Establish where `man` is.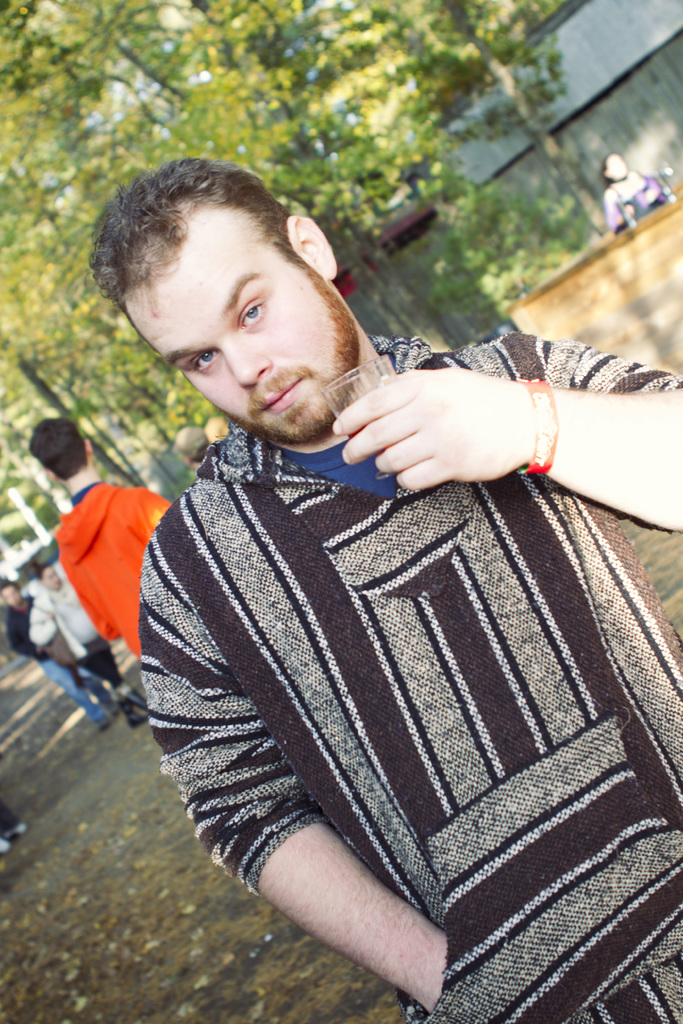
Established at box=[26, 412, 177, 729].
